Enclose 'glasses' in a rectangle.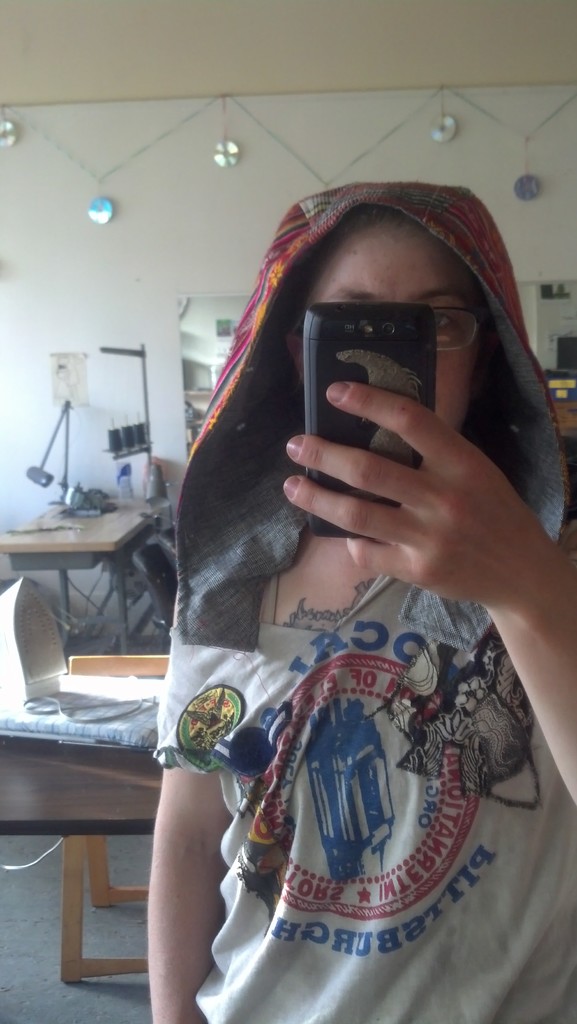
bbox=[298, 308, 485, 355].
